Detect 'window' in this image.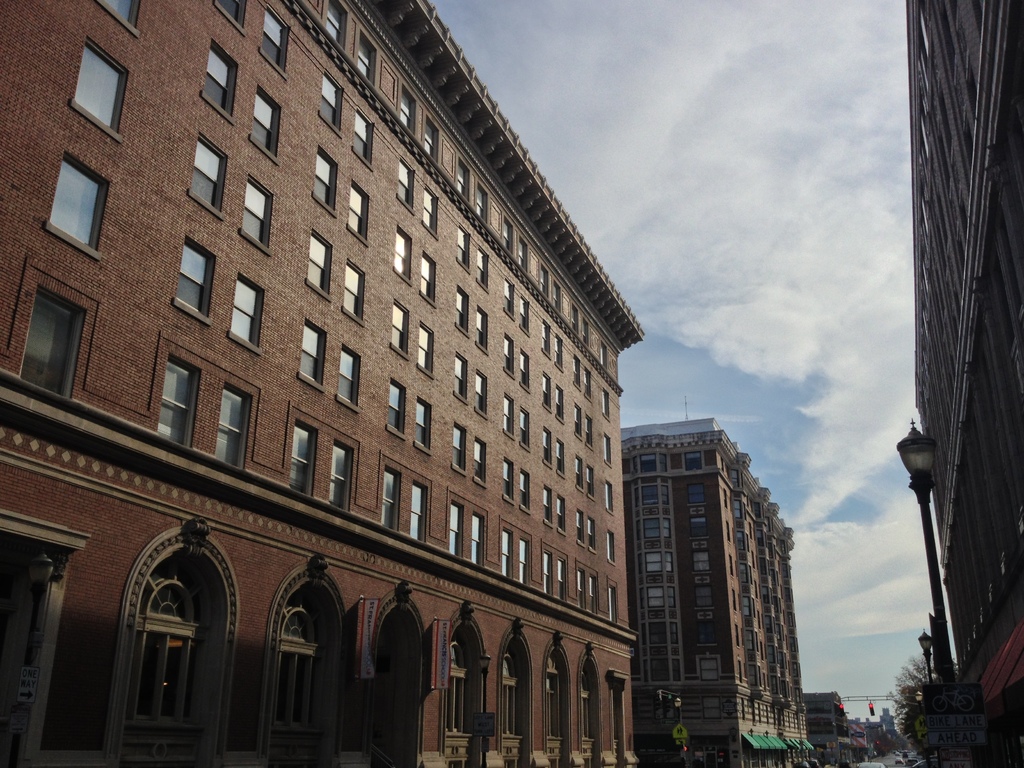
Detection: box=[242, 175, 275, 253].
